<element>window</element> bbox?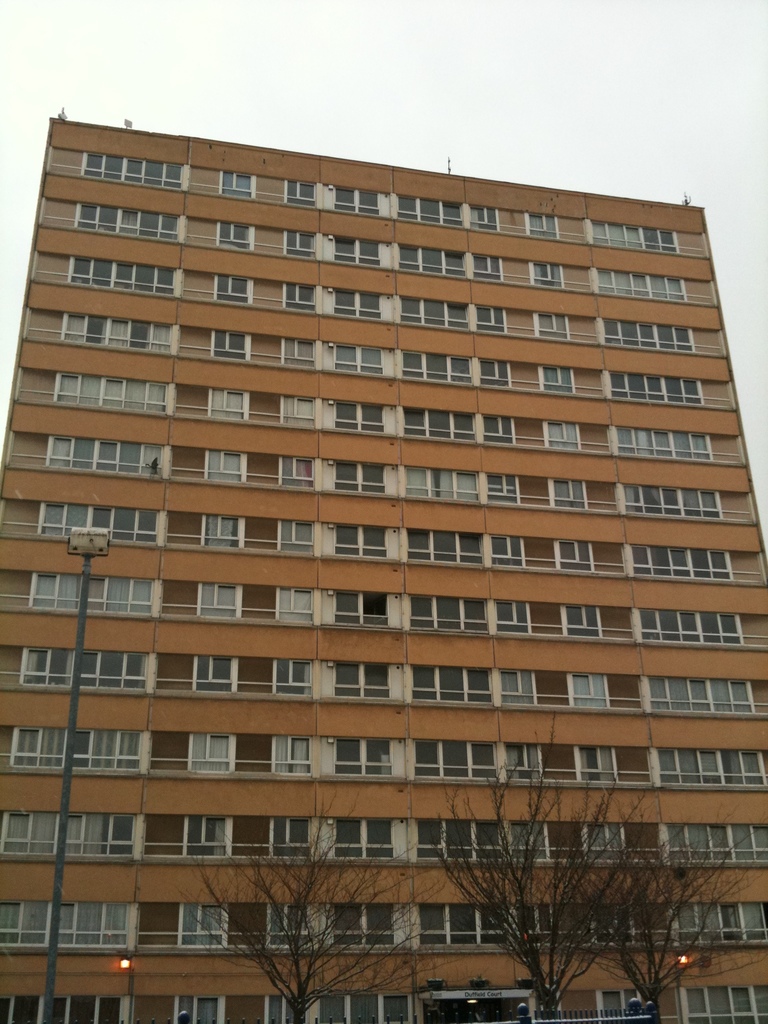
[281, 395, 317, 424]
